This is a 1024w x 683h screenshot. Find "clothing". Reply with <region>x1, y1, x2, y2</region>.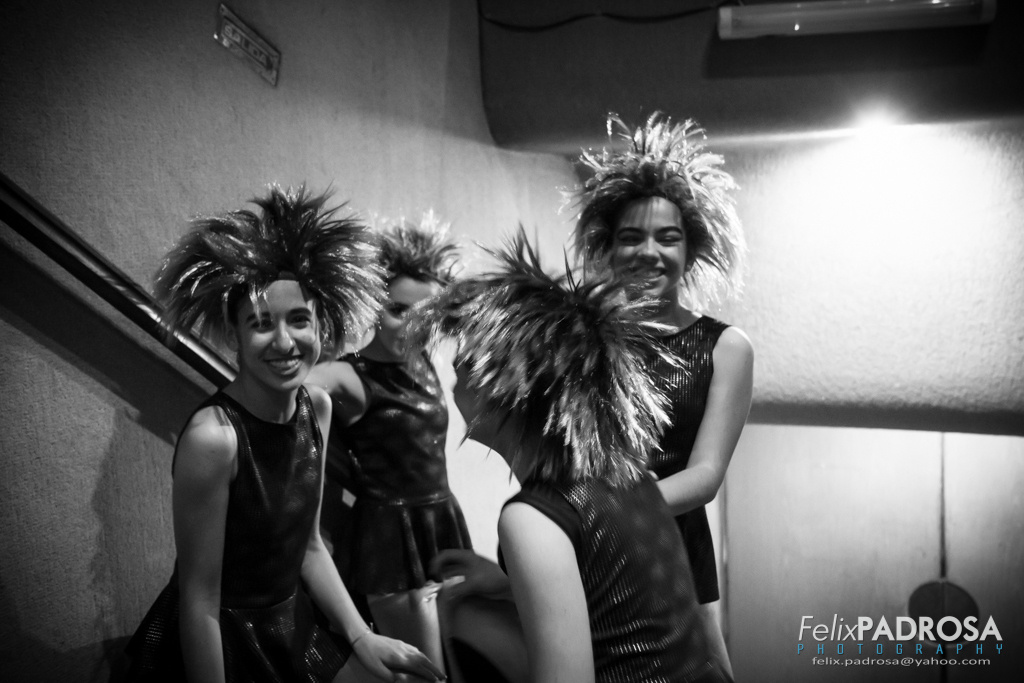
<region>331, 338, 461, 612</region>.
